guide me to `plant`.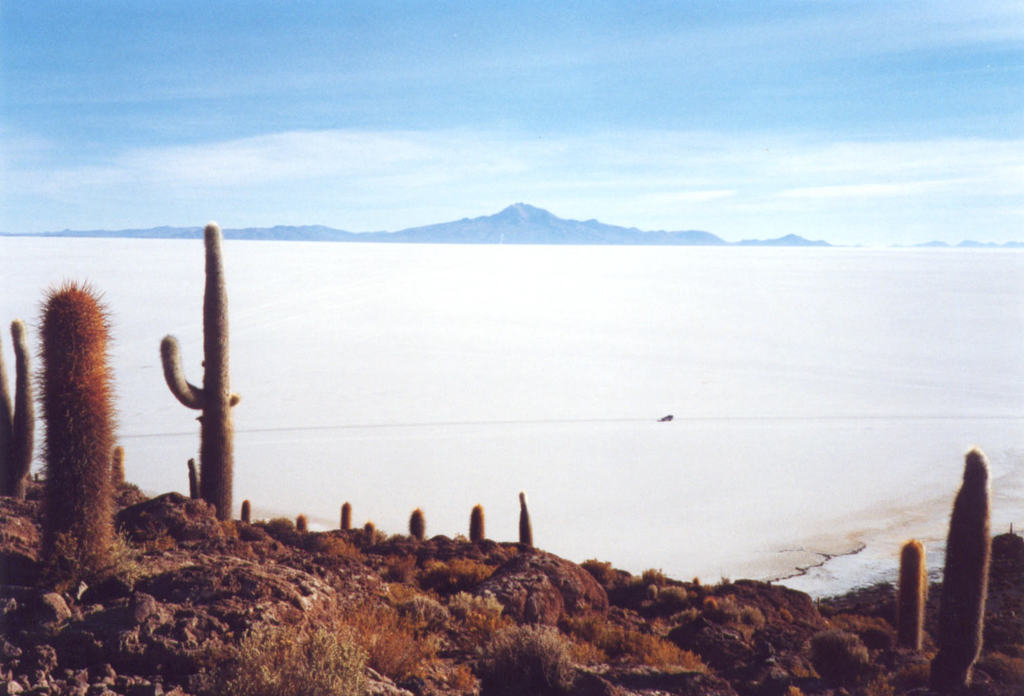
Guidance: (943, 443, 993, 689).
